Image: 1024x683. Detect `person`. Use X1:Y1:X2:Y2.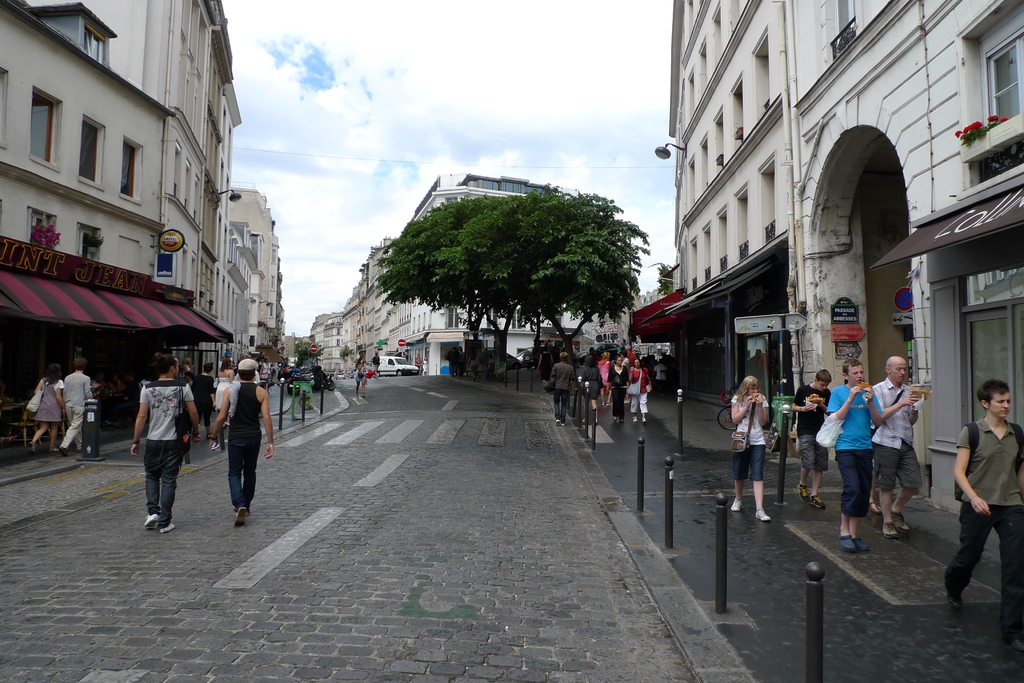
81:374:102:457.
